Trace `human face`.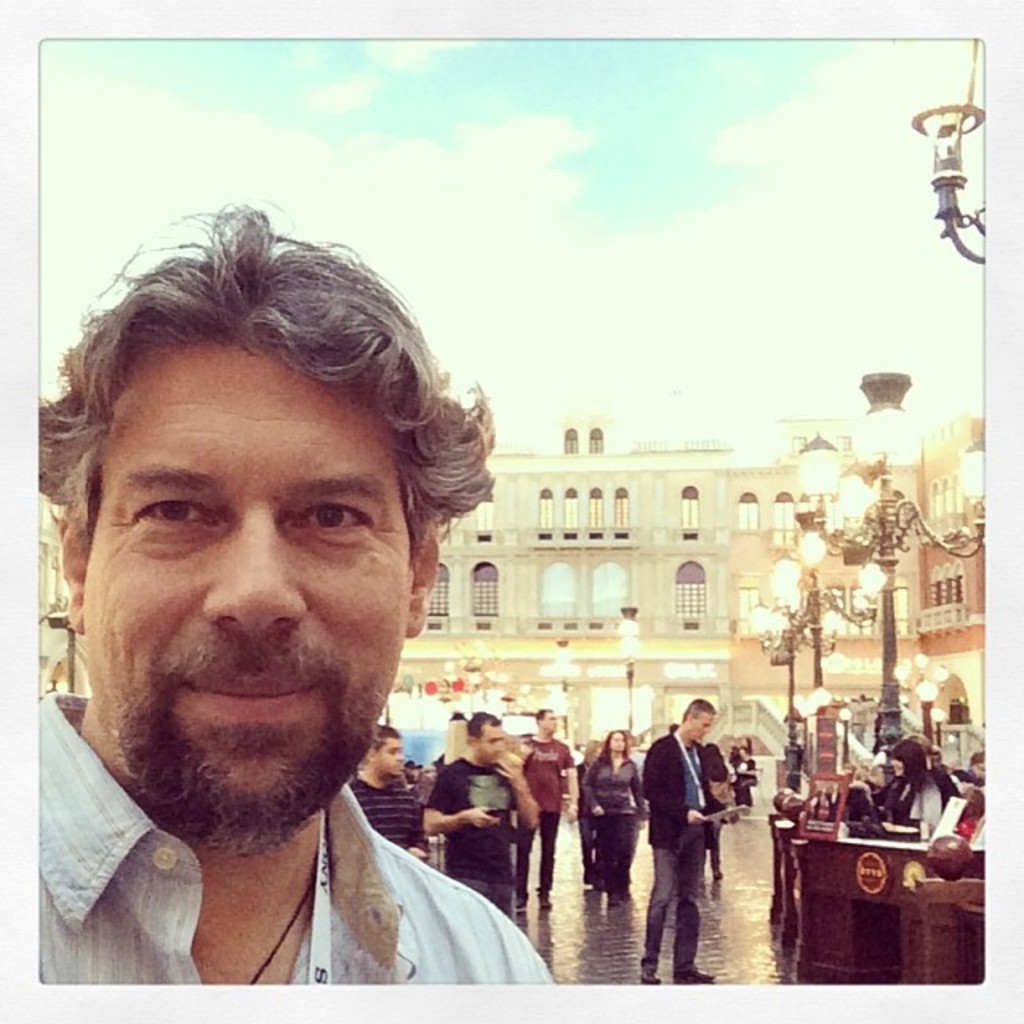
Traced to x1=539, y1=707, x2=558, y2=734.
